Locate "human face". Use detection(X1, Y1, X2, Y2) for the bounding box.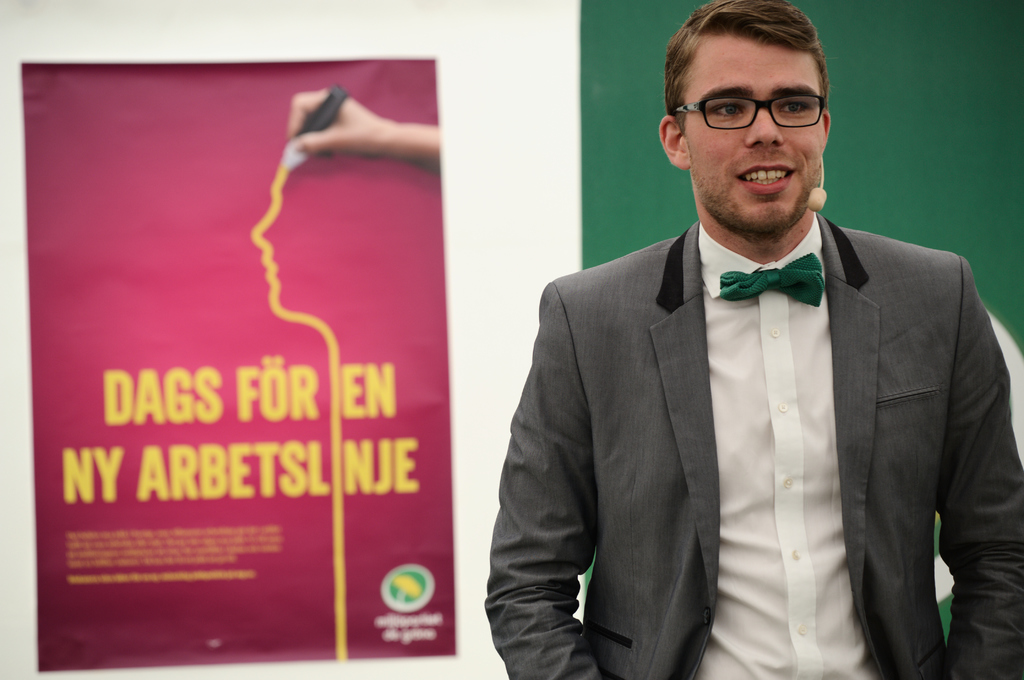
detection(684, 47, 825, 231).
